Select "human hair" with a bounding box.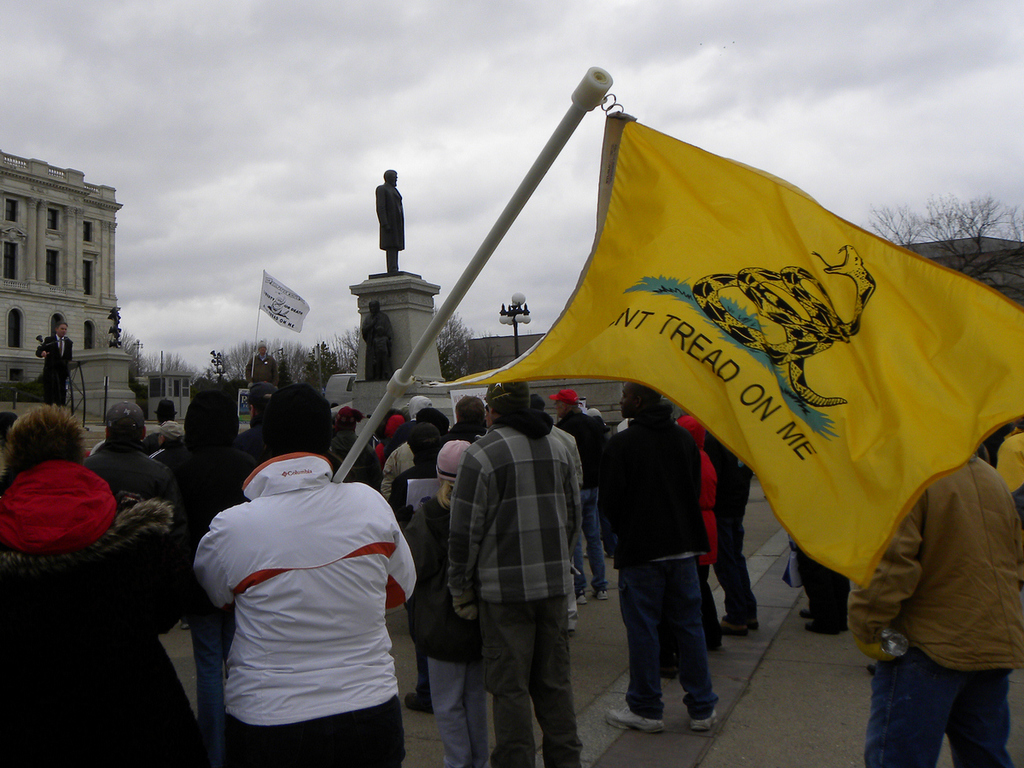
57/321/67/332.
